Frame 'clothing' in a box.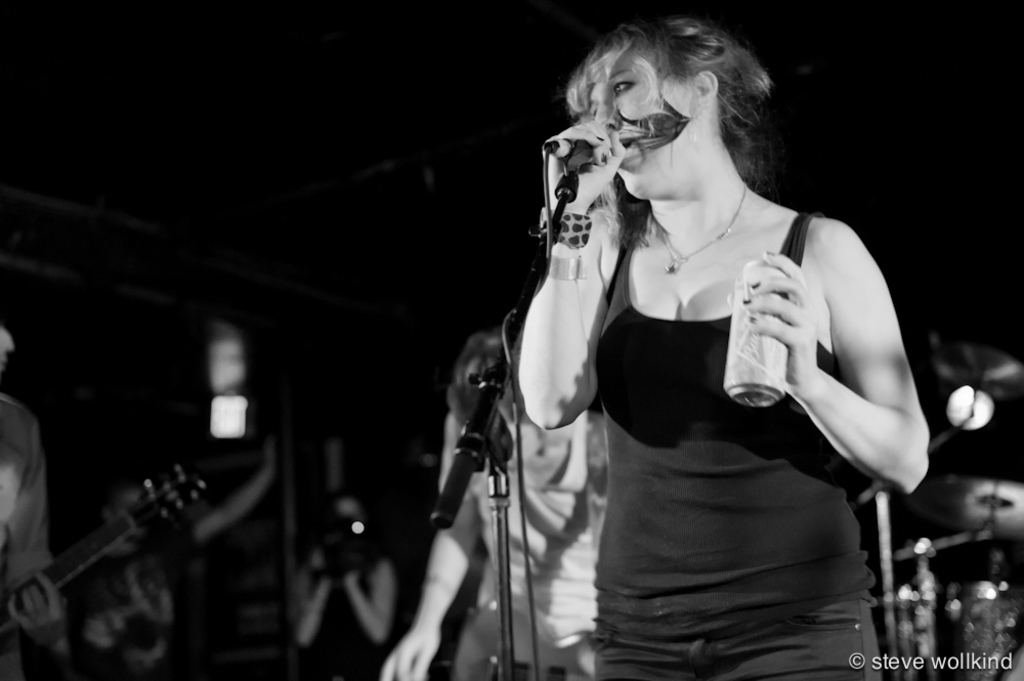
(428,330,599,675).
